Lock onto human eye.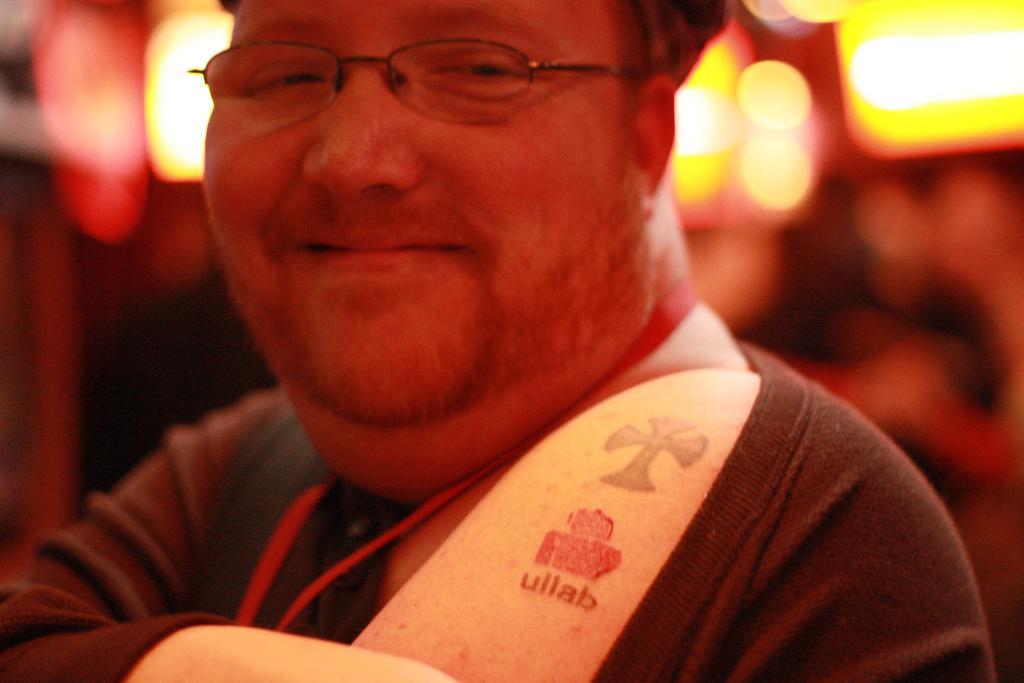
Locked: crop(426, 48, 534, 91).
